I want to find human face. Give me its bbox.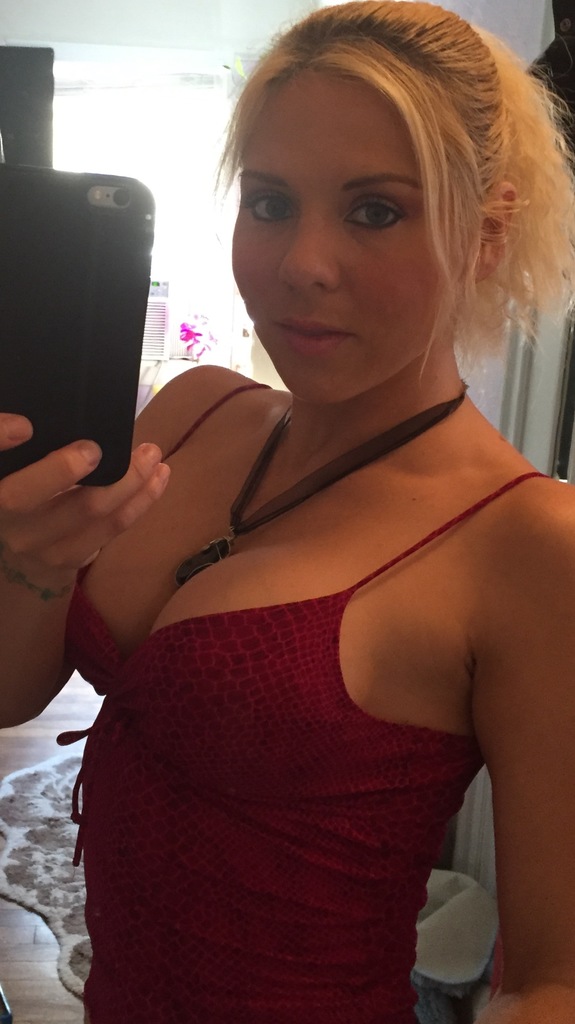
(left=229, top=73, right=444, bottom=412).
